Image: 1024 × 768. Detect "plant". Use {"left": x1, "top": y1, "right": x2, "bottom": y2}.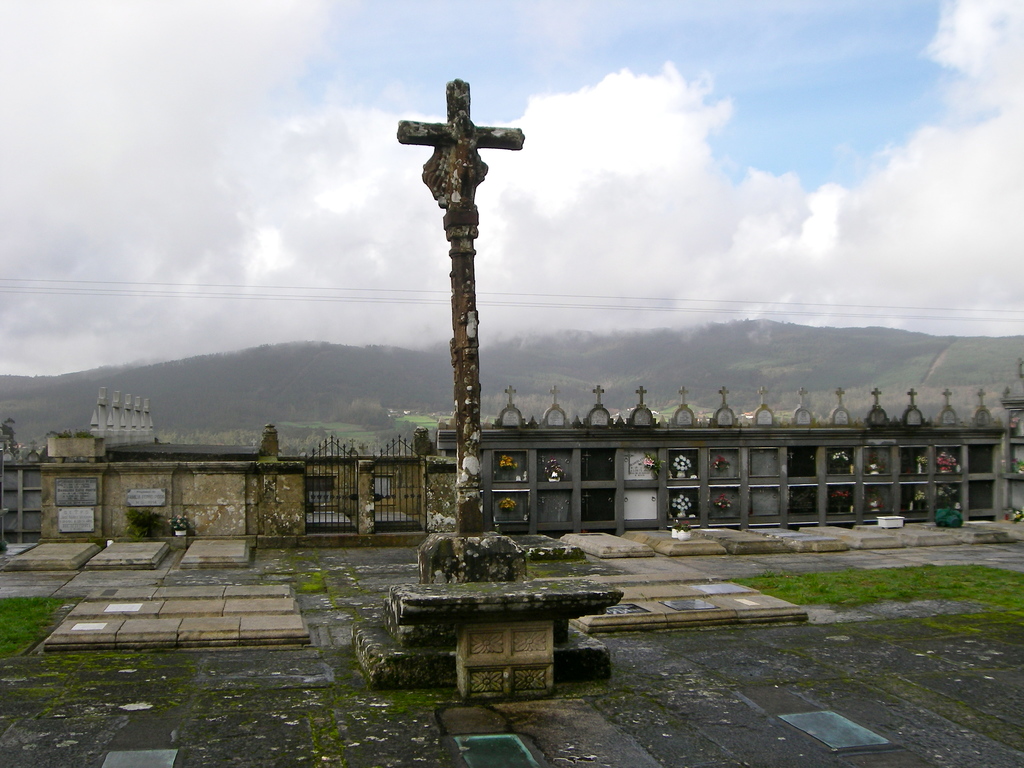
{"left": 672, "top": 494, "right": 691, "bottom": 507}.
